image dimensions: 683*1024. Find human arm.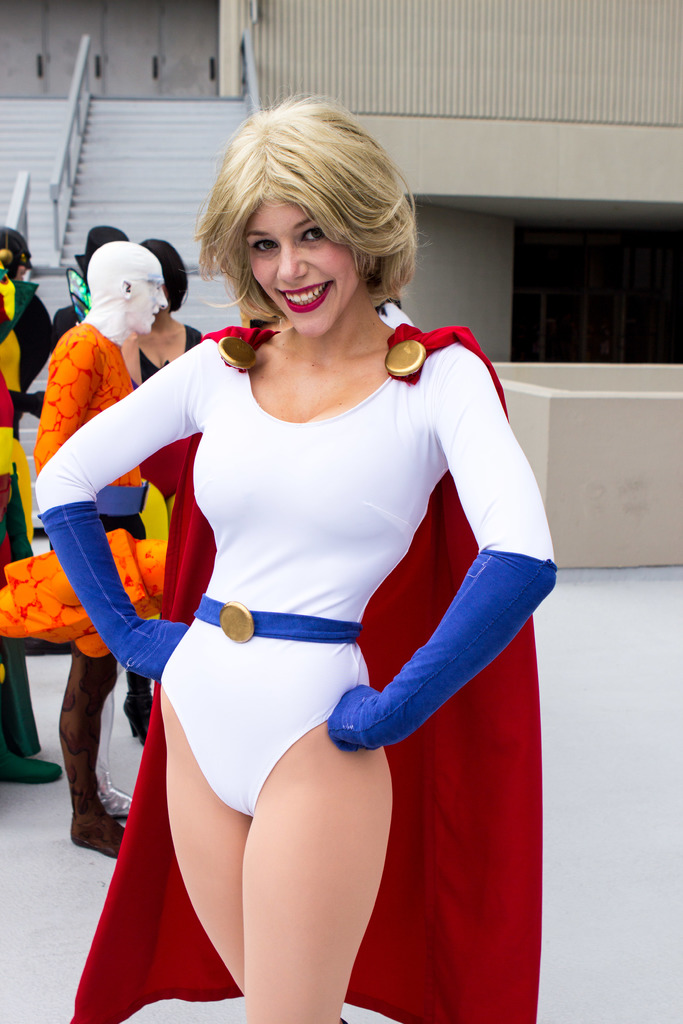
x1=331 y1=346 x2=555 y2=748.
